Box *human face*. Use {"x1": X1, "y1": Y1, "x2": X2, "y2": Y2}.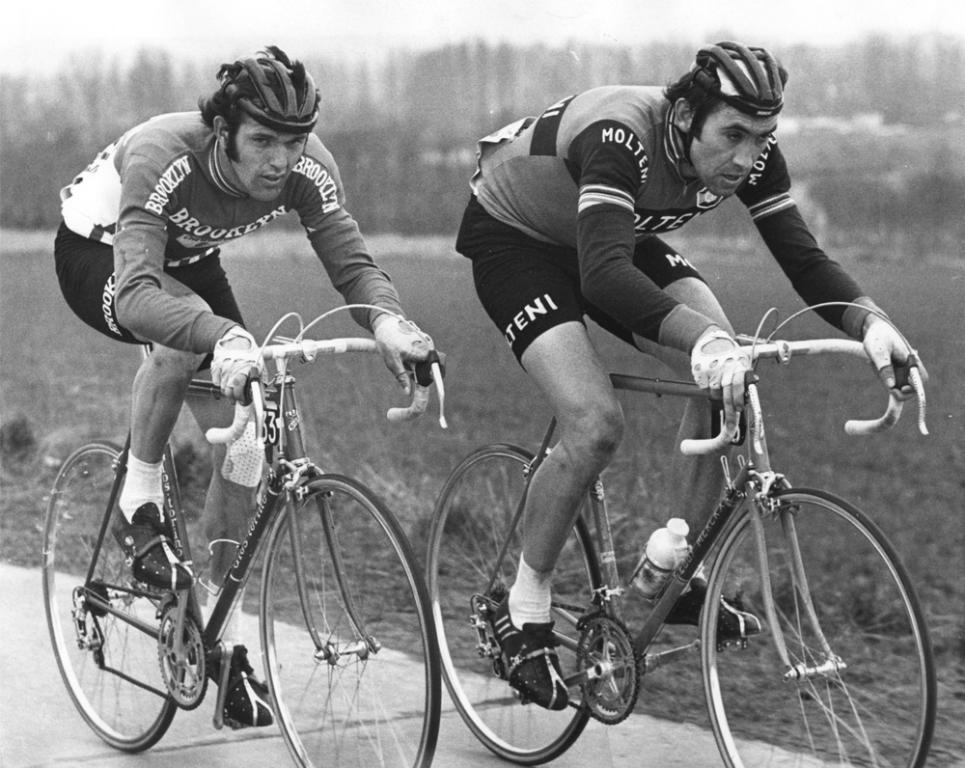
{"x1": 689, "y1": 109, "x2": 780, "y2": 198}.
